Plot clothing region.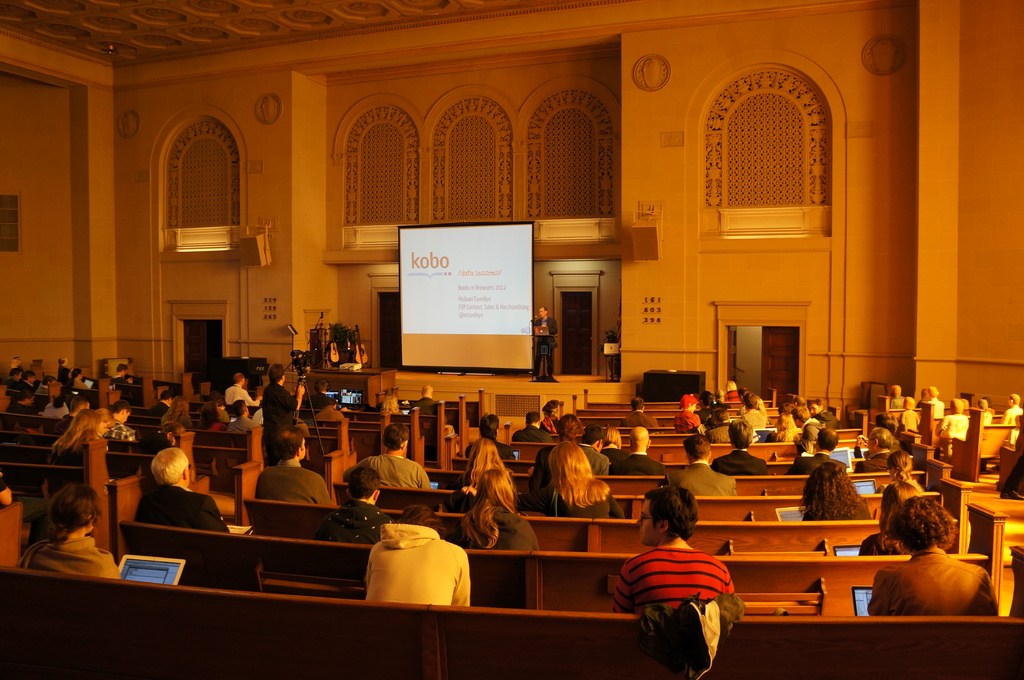
Plotted at {"left": 0, "top": 371, "right": 33, "bottom": 397}.
